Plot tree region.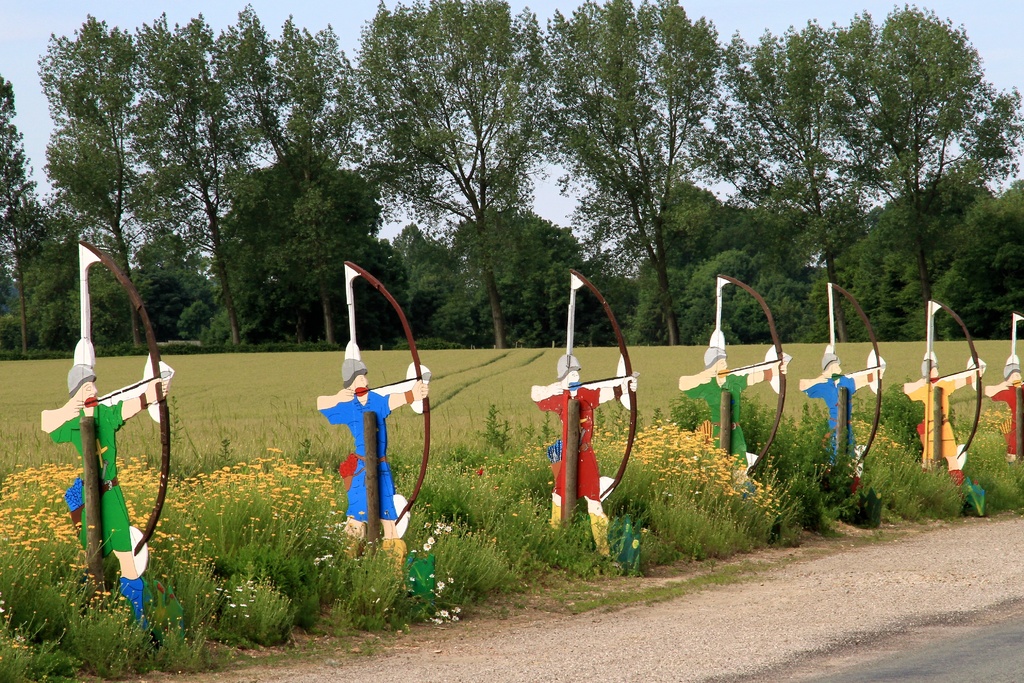
Plotted at 678, 178, 939, 425.
